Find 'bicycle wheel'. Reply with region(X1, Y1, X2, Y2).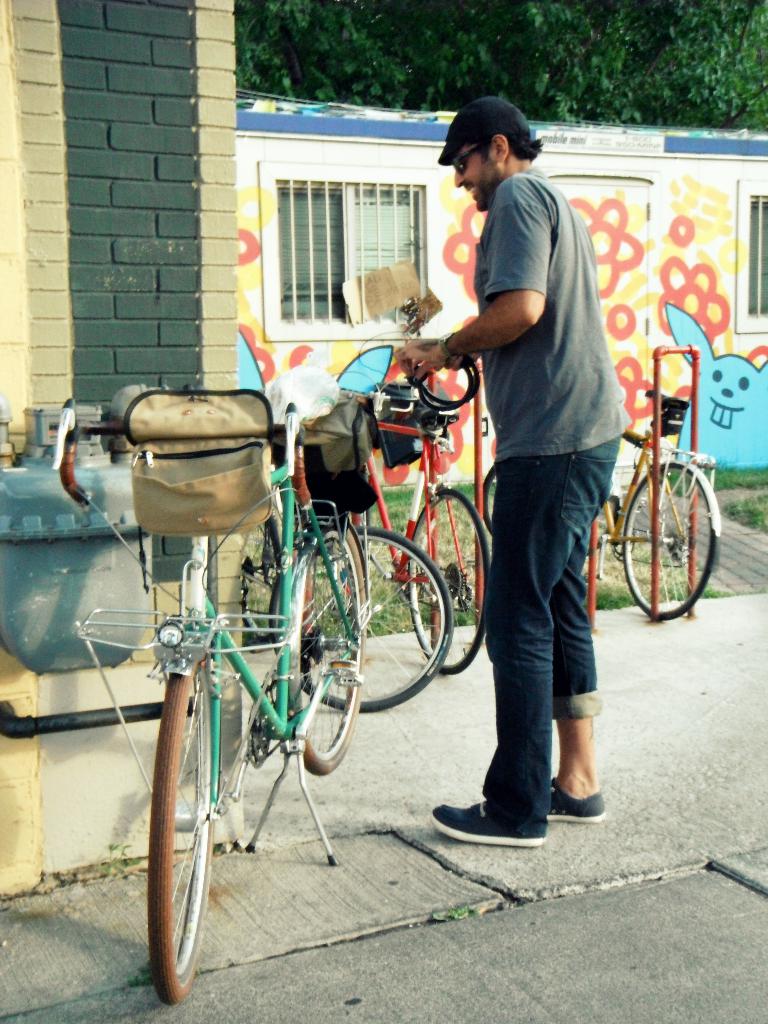
region(282, 511, 368, 776).
